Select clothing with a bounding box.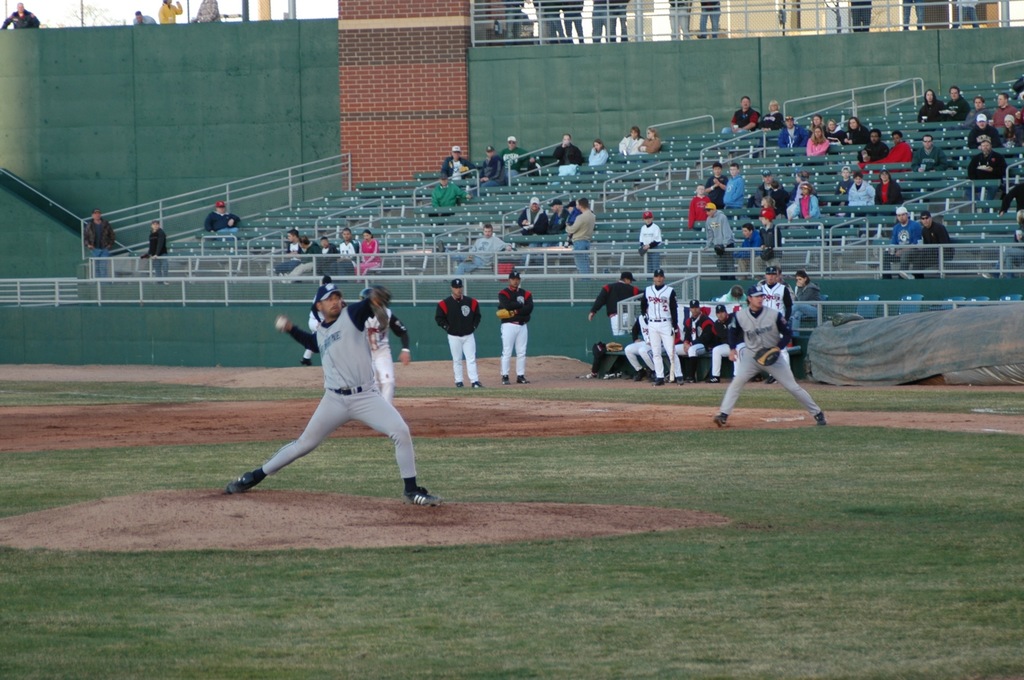
(918, 221, 951, 277).
